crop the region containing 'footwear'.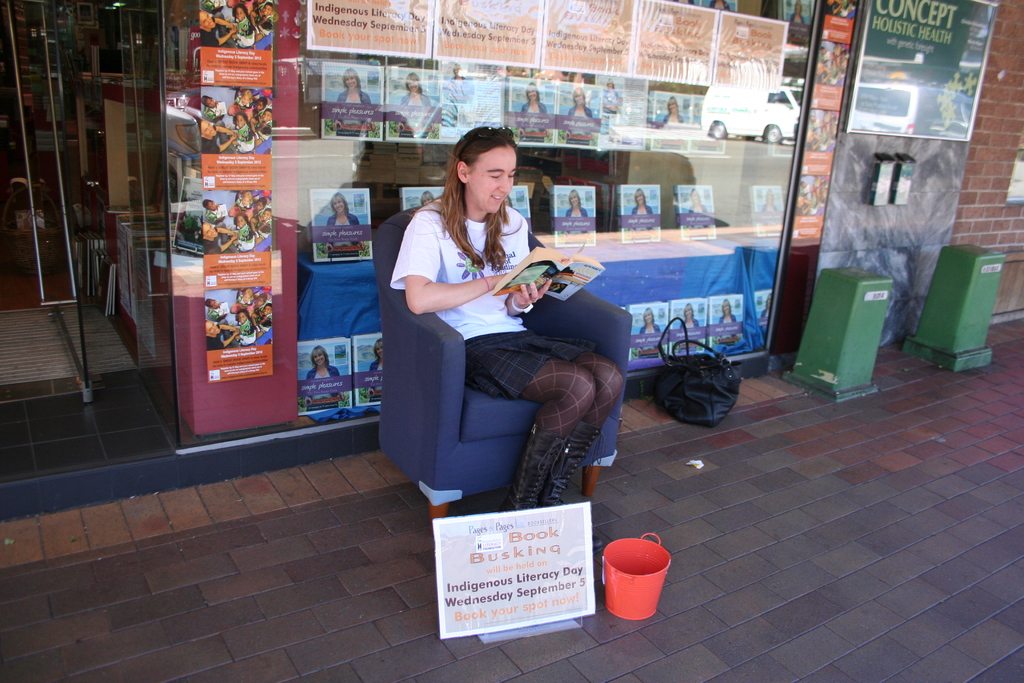
Crop region: <box>497,418,572,514</box>.
